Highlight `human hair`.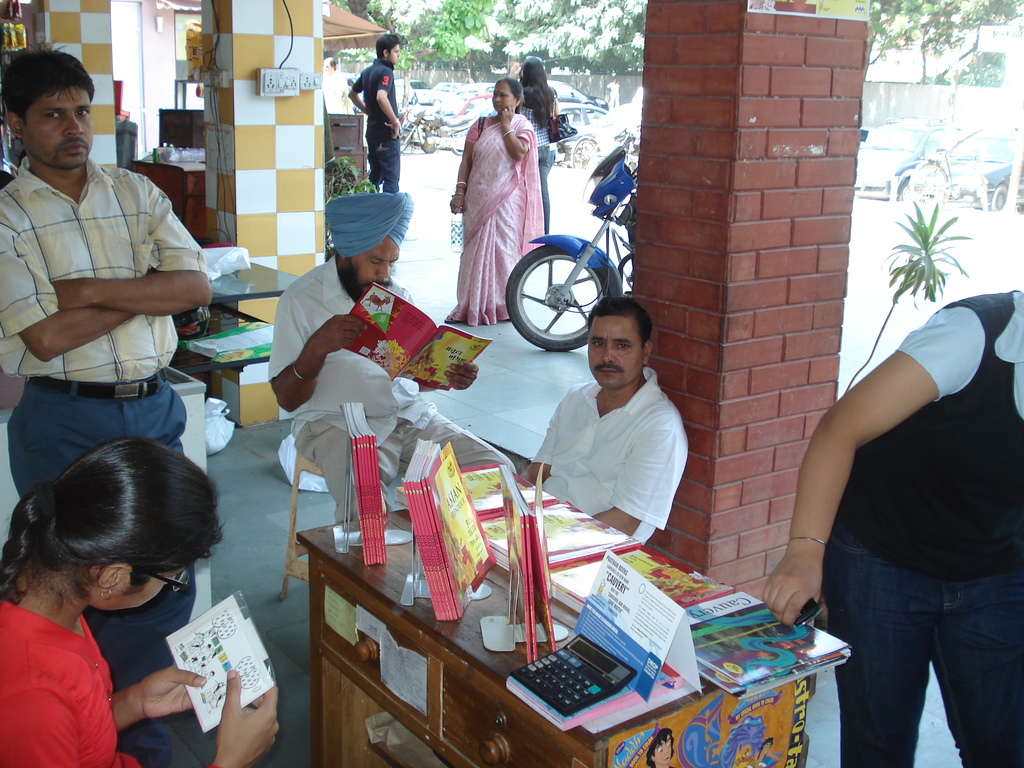
Highlighted region: 588,294,654,349.
